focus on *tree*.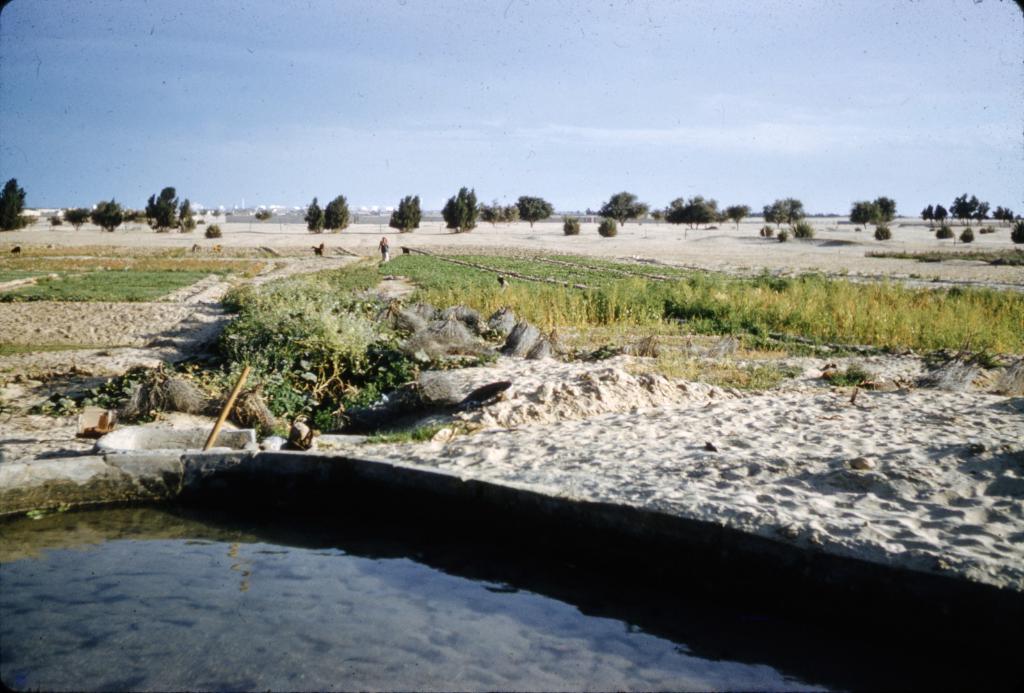
Focused at region(513, 195, 556, 230).
